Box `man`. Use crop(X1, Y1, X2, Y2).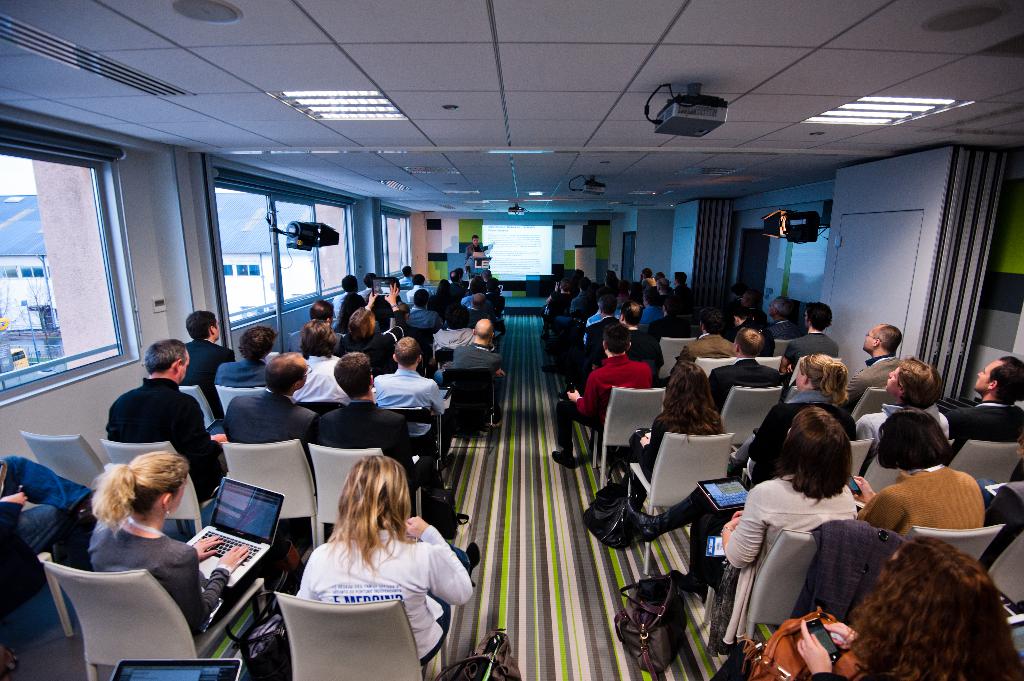
crop(641, 285, 663, 315).
